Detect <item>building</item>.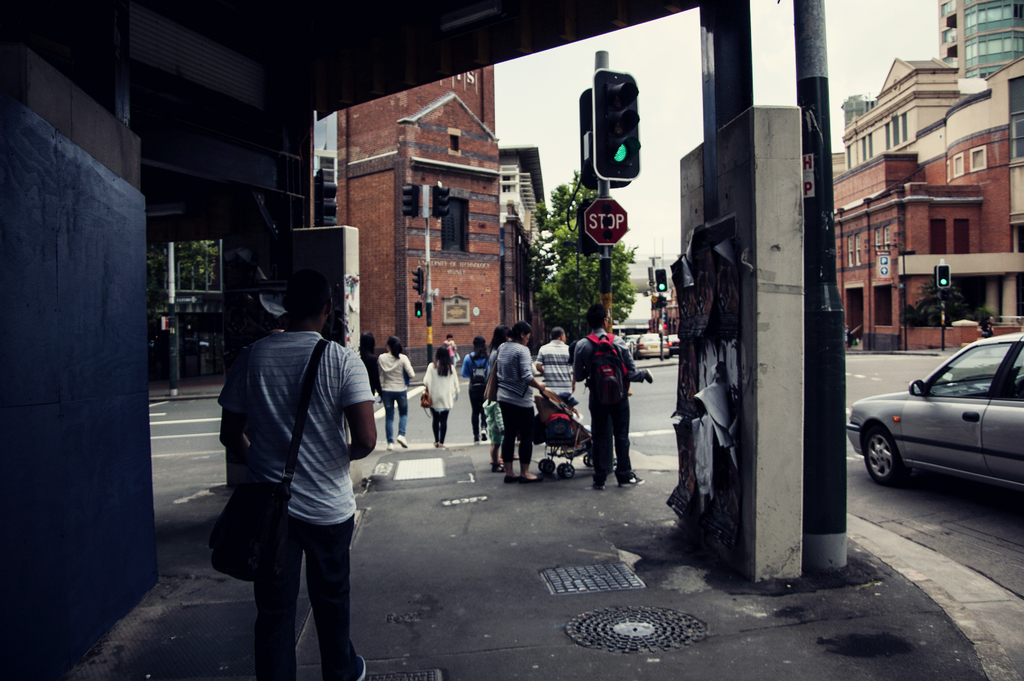
Detected at x1=0, y1=0, x2=847, y2=680.
